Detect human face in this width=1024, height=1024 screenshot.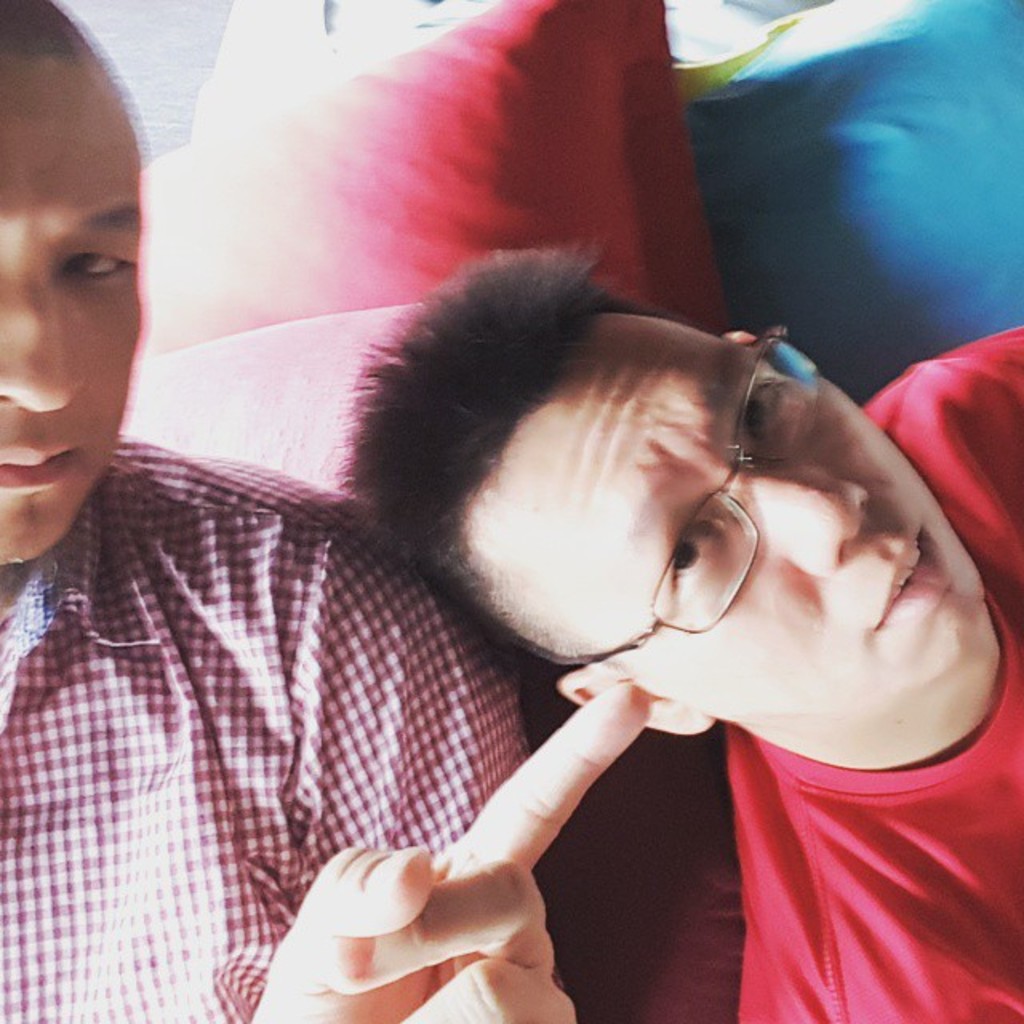
Detection: Rect(394, 309, 976, 749).
